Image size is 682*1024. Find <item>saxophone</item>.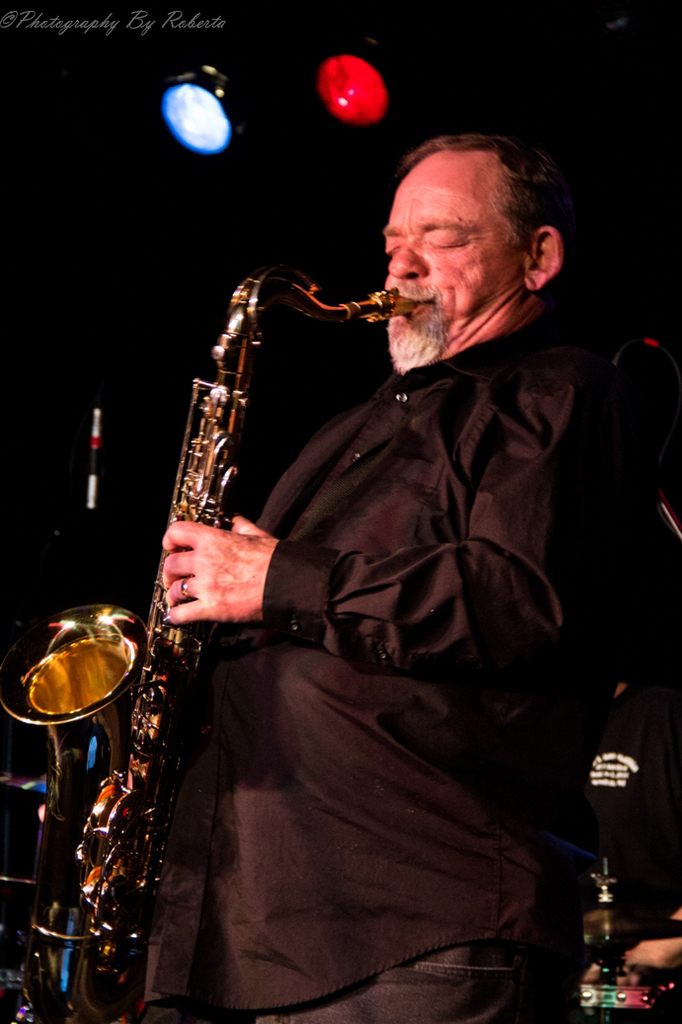
crop(0, 262, 419, 1023).
